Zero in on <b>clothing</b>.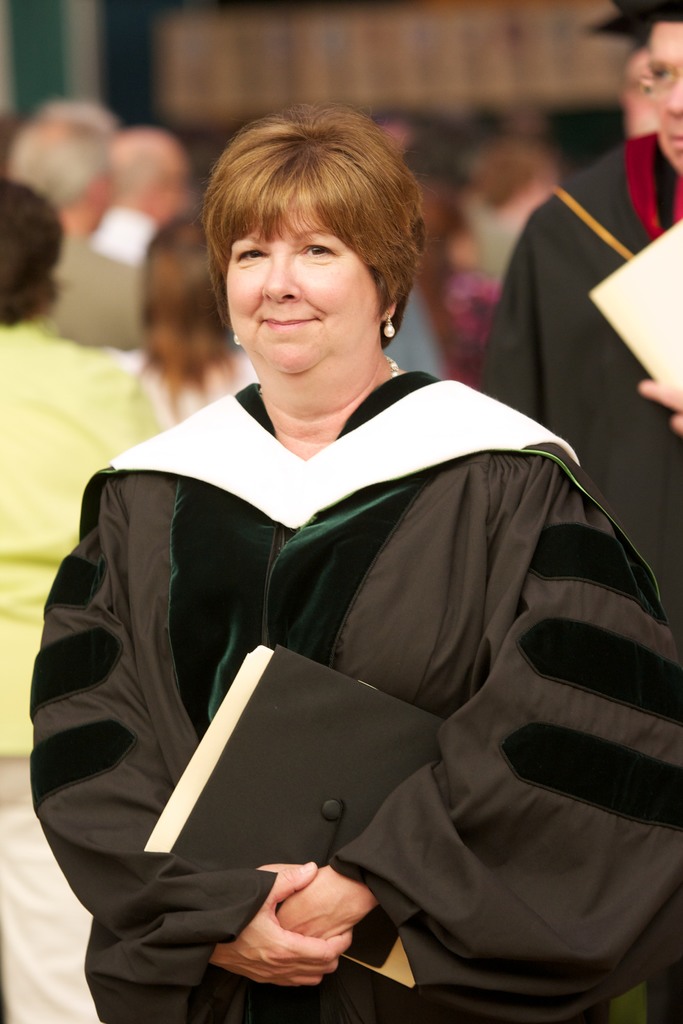
Zeroed in: left=44, top=284, right=665, bottom=1023.
